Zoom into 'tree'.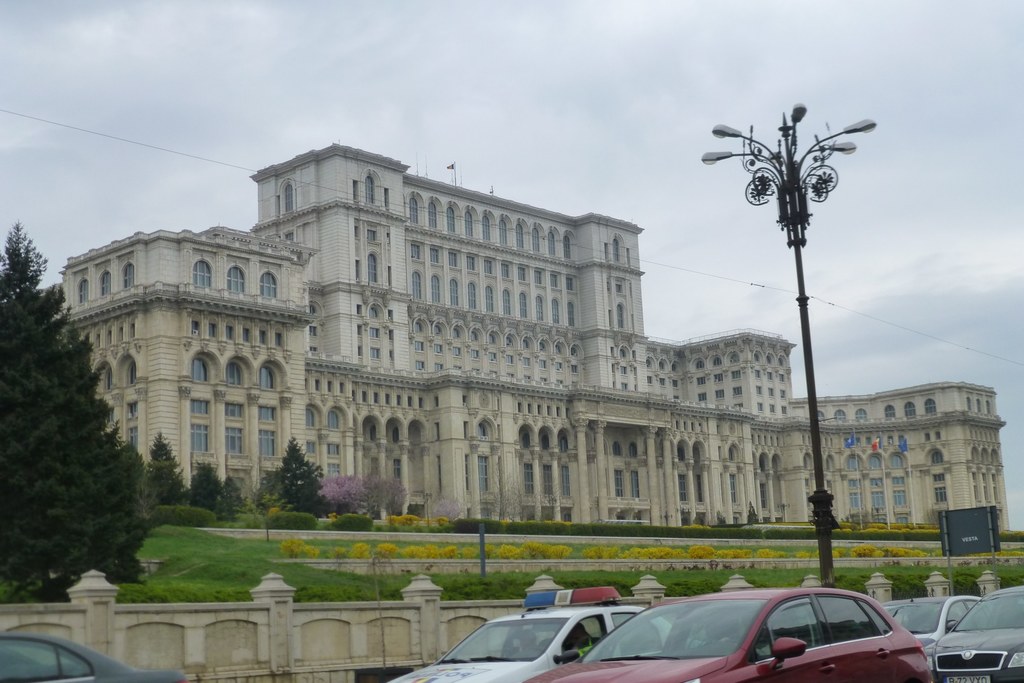
Zoom target: locate(0, 221, 157, 611).
